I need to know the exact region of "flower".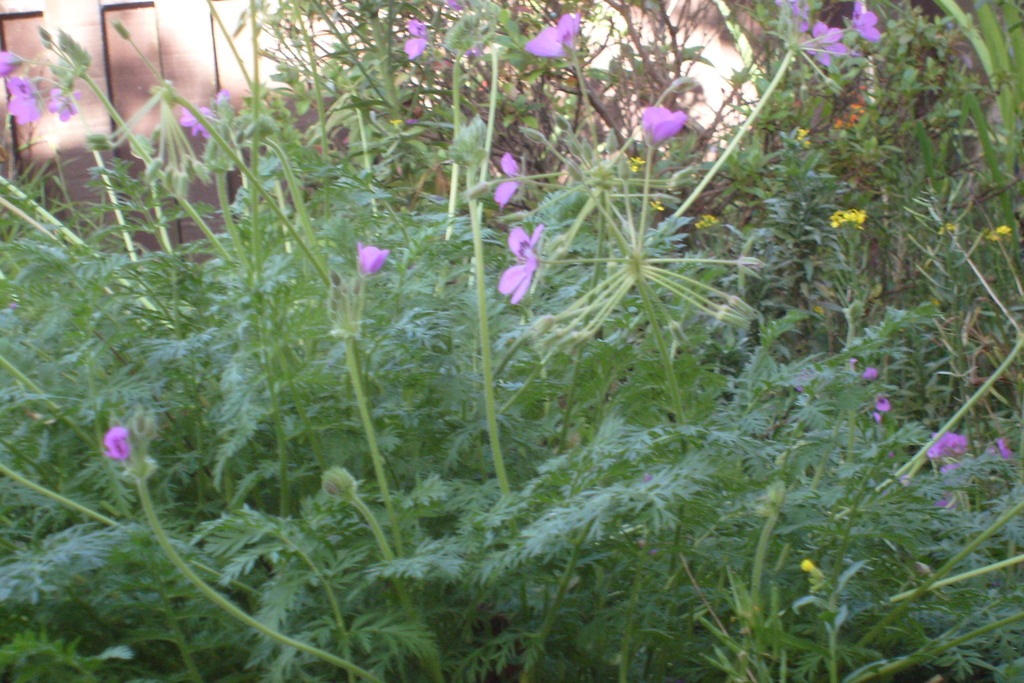
Region: Rect(0, 51, 22, 78).
